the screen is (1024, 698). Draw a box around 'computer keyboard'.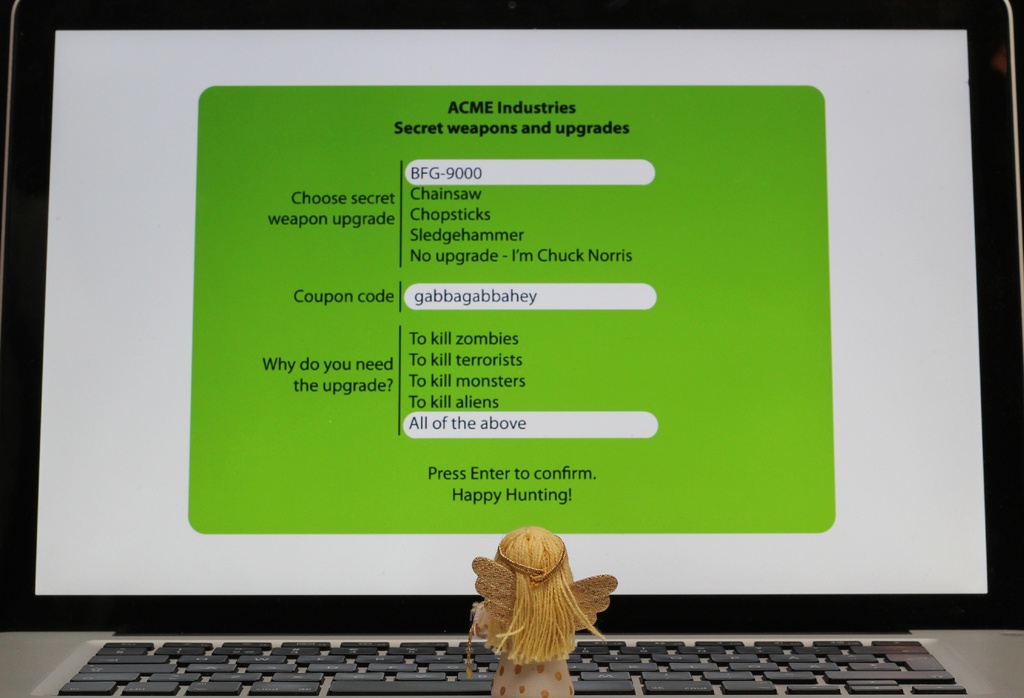
56 637 970 696.
